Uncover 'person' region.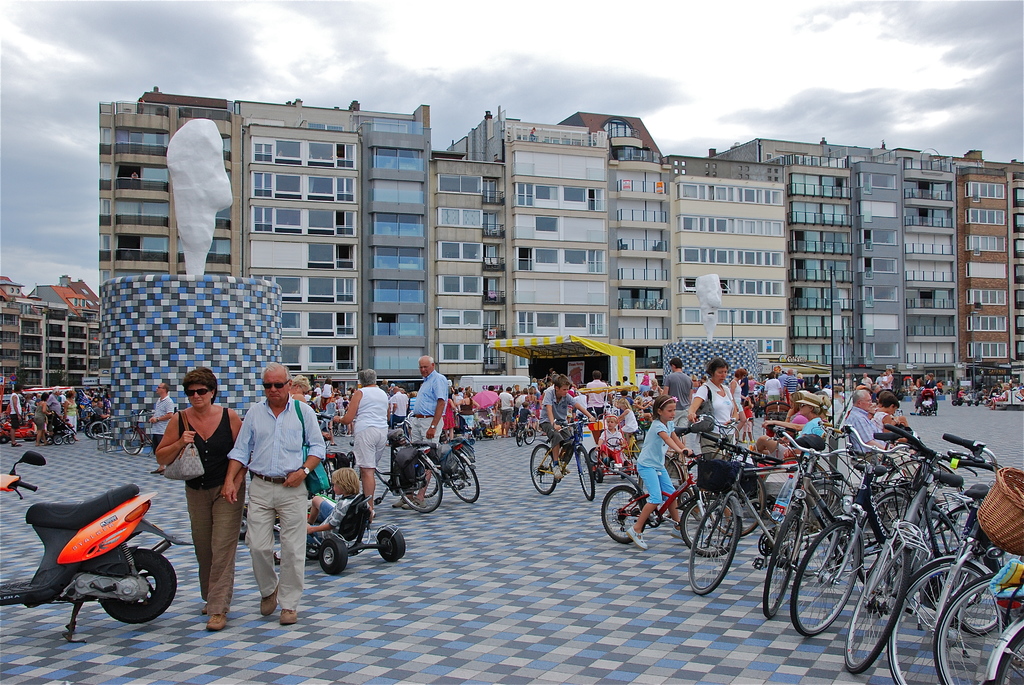
Uncovered: (597, 415, 627, 469).
